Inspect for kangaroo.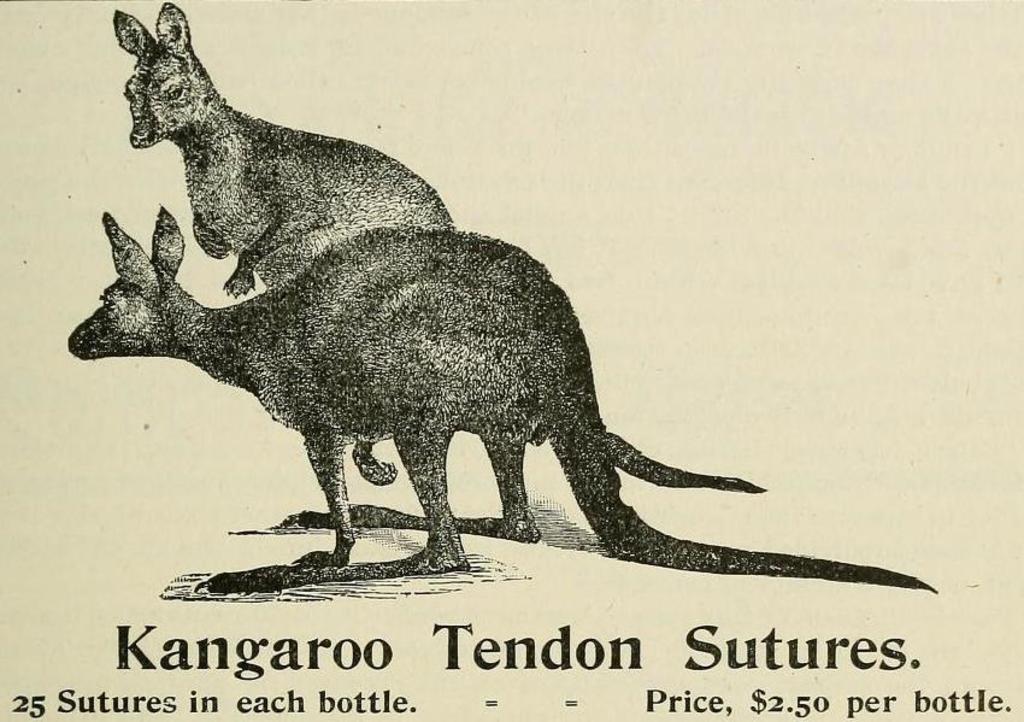
Inspection: x1=61 y1=201 x2=938 y2=593.
